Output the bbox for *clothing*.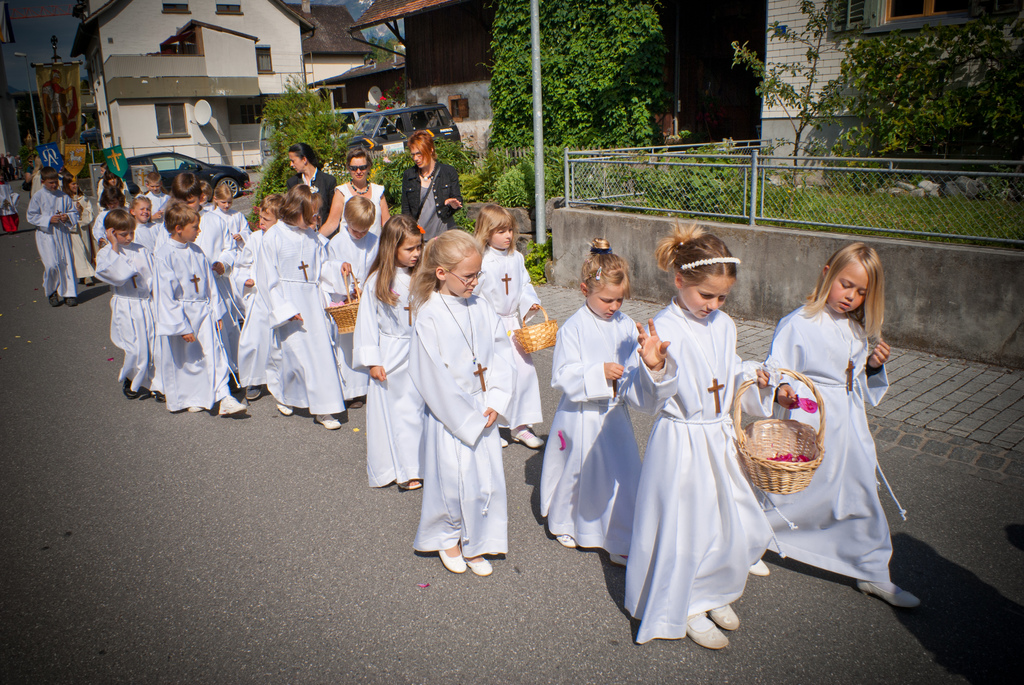
(97, 243, 154, 392).
